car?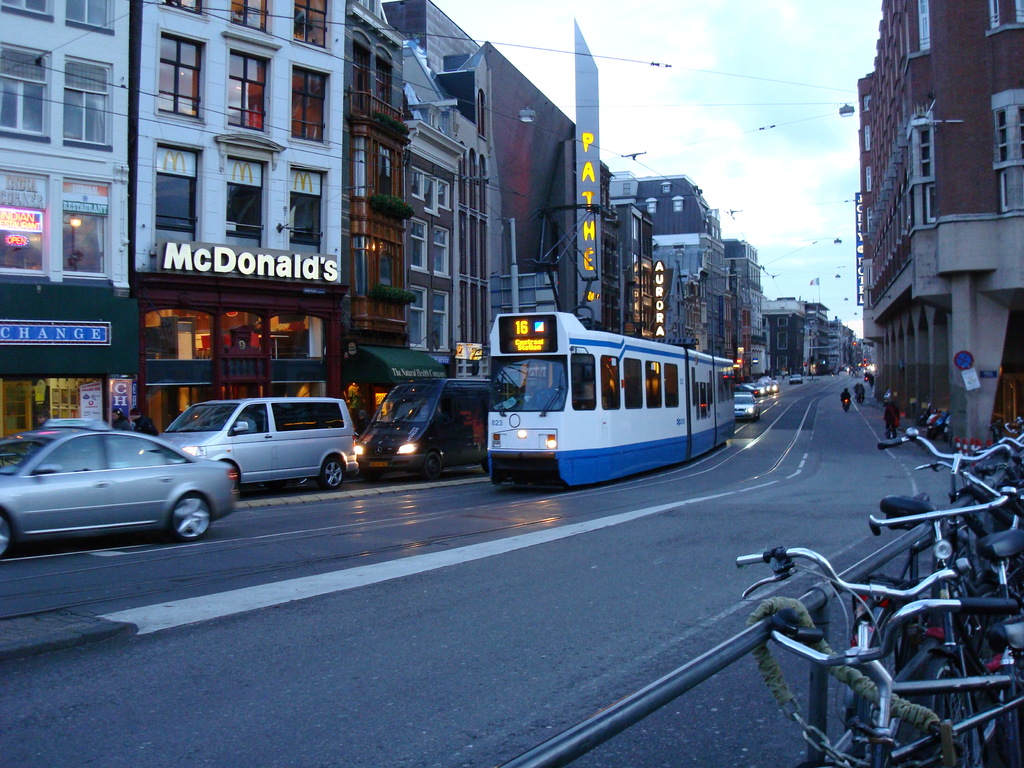
bbox=[732, 389, 764, 421]
